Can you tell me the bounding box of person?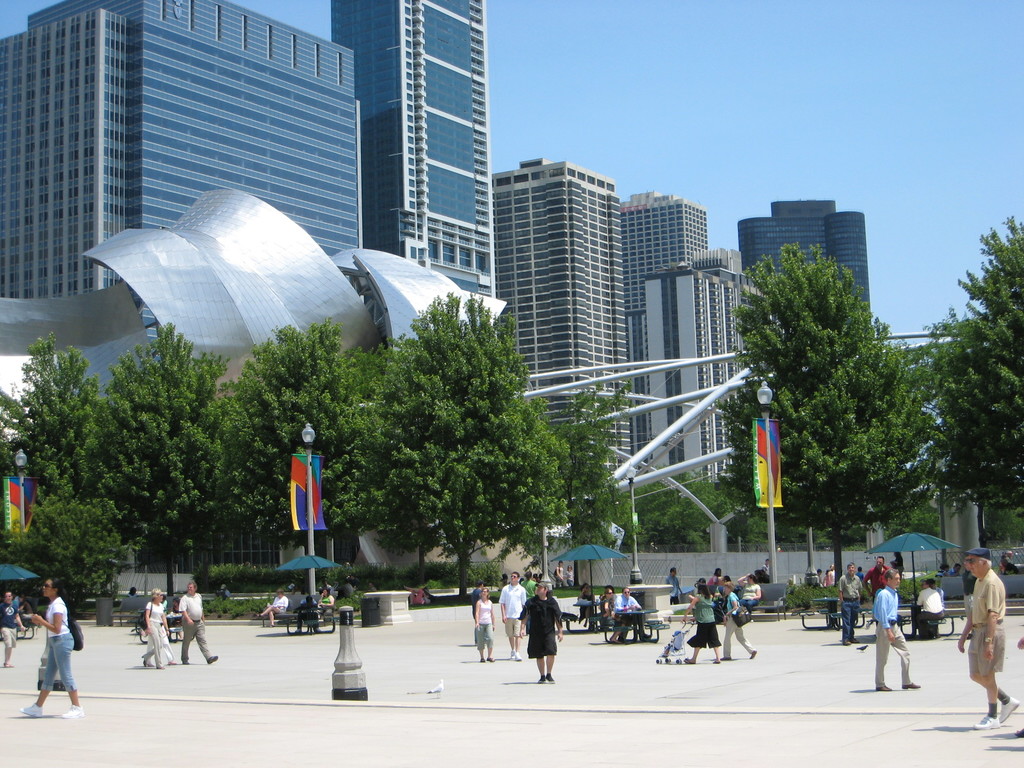
detection(501, 573, 524, 655).
